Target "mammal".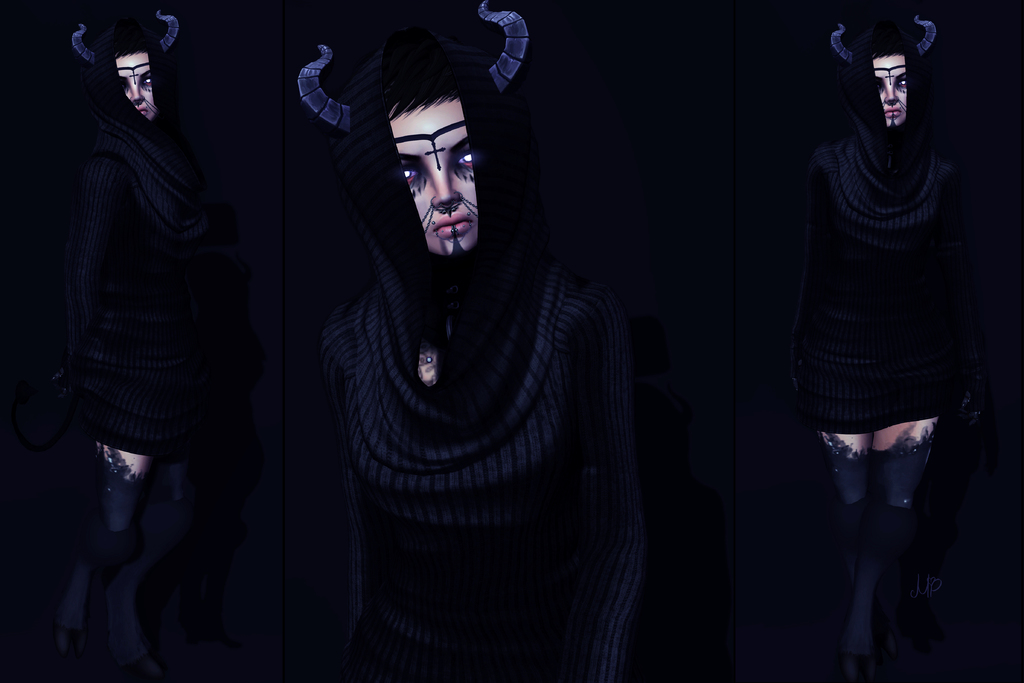
Target region: crop(769, 18, 995, 573).
